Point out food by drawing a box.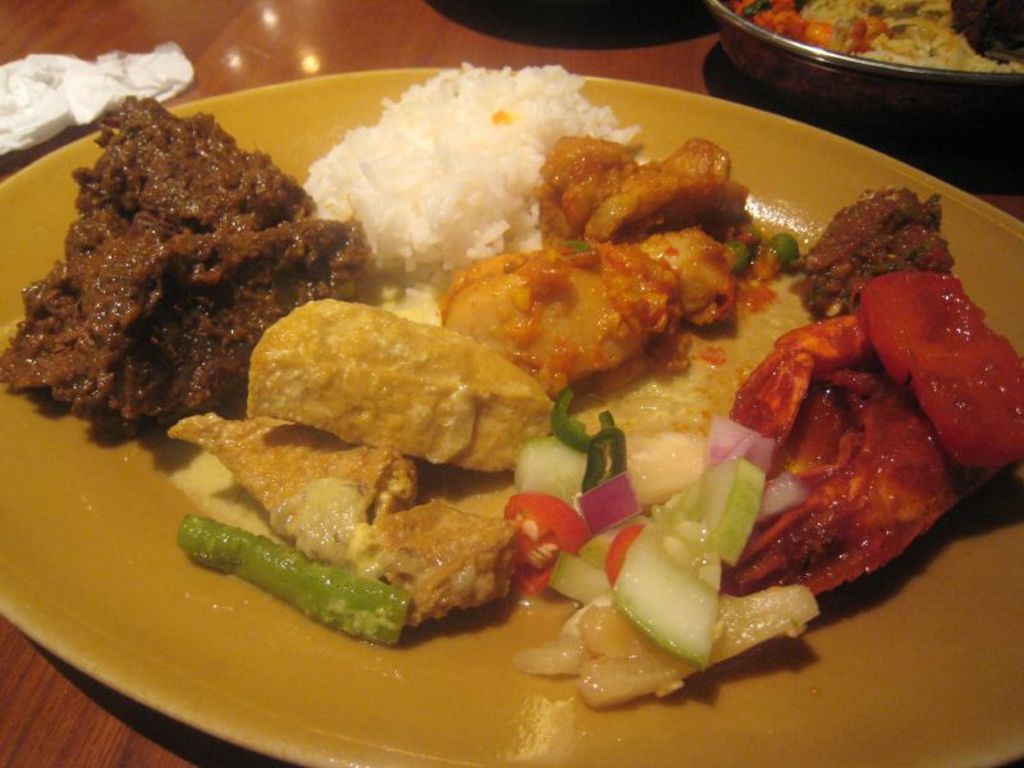
rect(506, 416, 818, 705).
